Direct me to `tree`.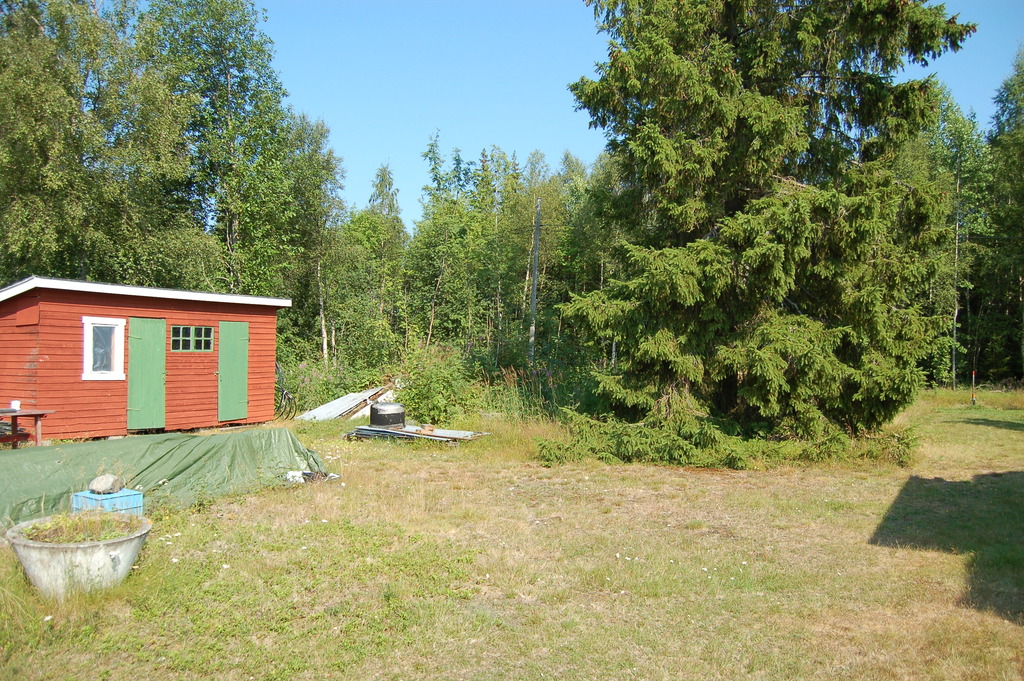
Direction: bbox=(962, 41, 1023, 381).
